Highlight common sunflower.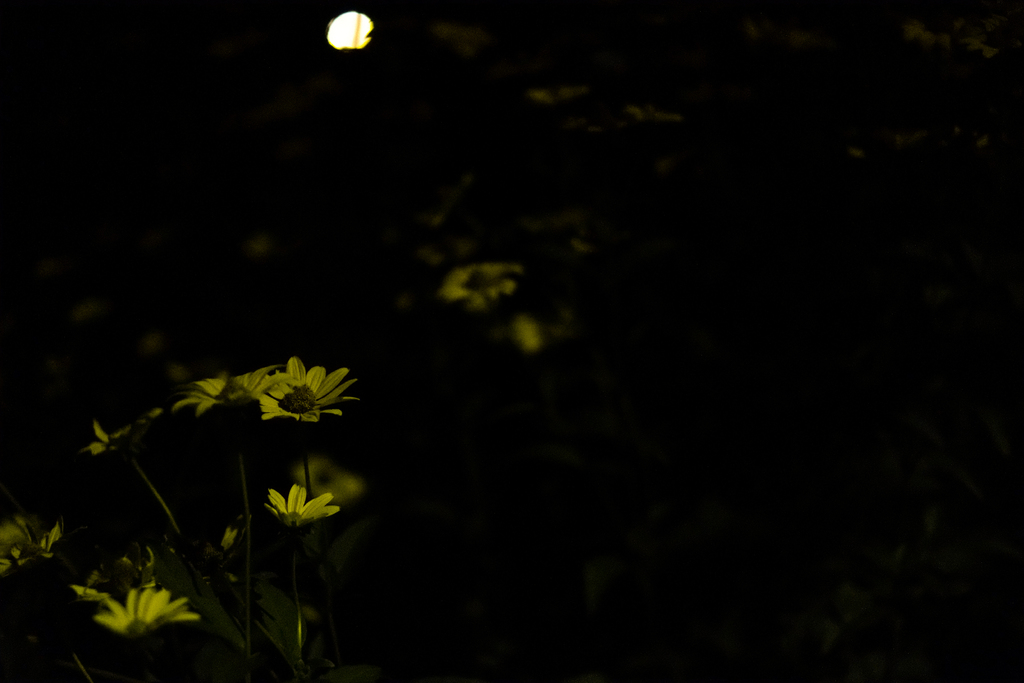
Highlighted region: (x1=443, y1=260, x2=520, y2=310).
